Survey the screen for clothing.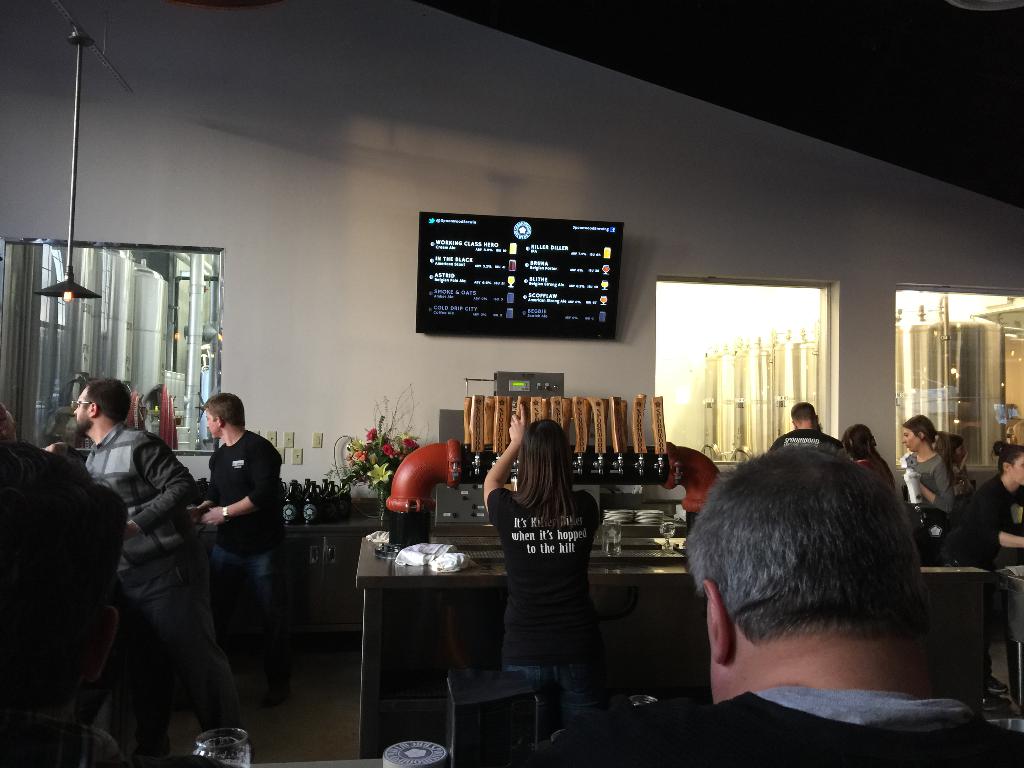
Survey found: bbox=[82, 426, 196, 754].
